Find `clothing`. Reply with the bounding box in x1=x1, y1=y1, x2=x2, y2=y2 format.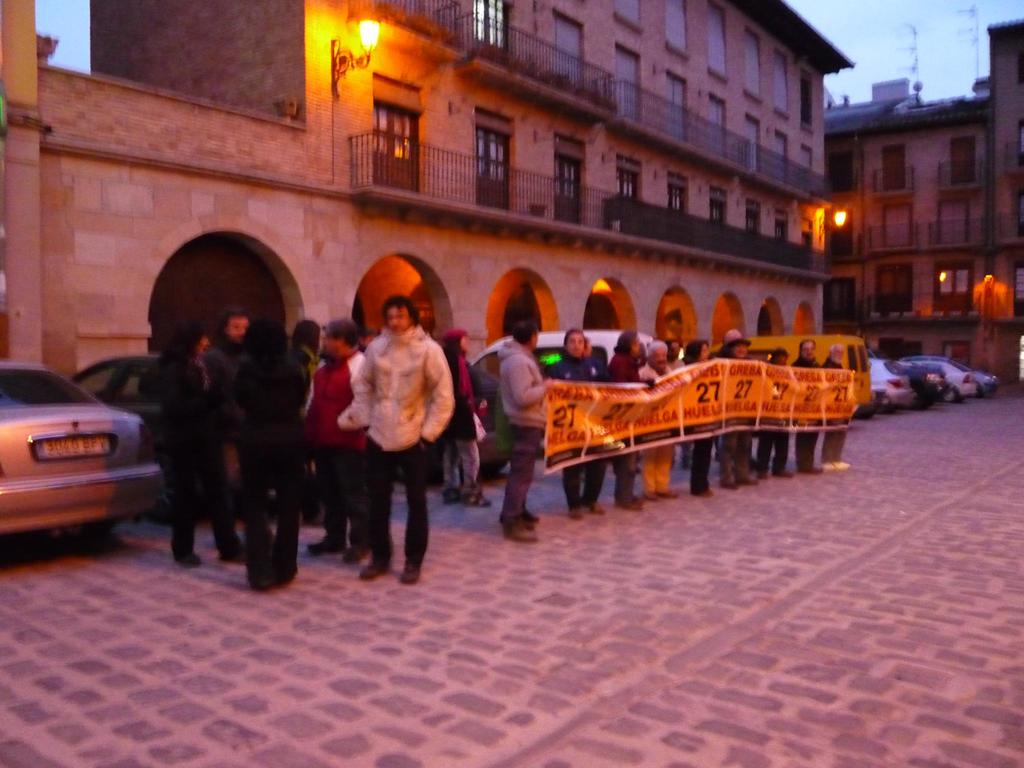
x1=638, y1=443, x2=684, y2=495.
